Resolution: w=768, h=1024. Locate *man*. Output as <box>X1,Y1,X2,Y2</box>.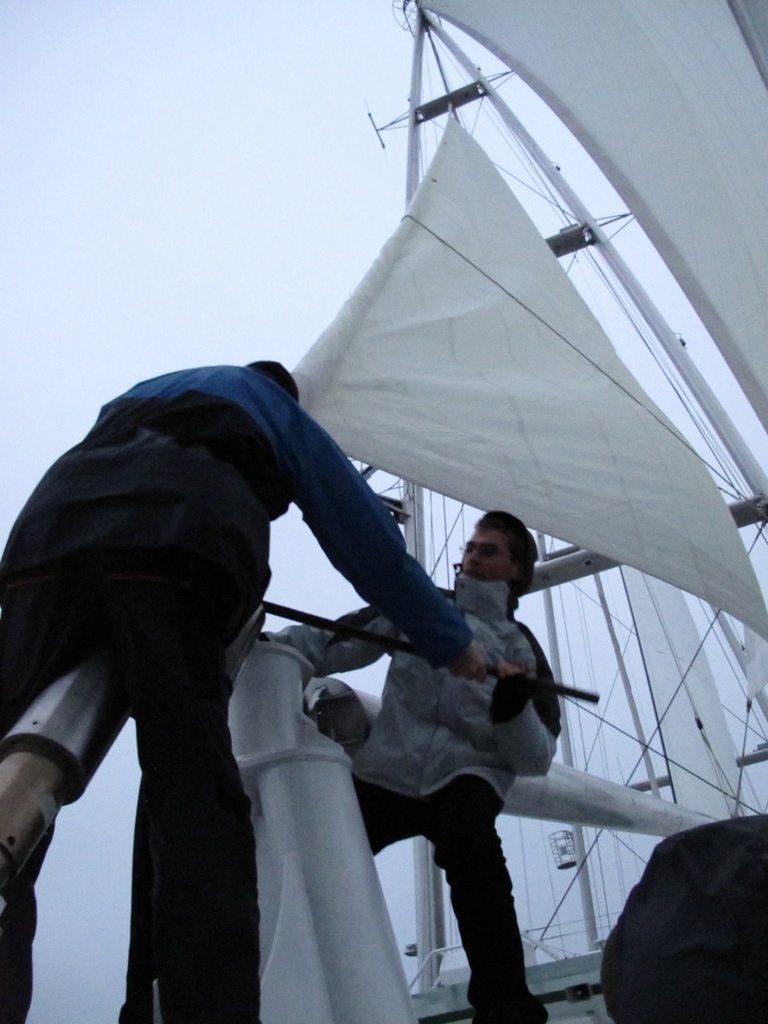
<box>316,455,593,1020</box>.
